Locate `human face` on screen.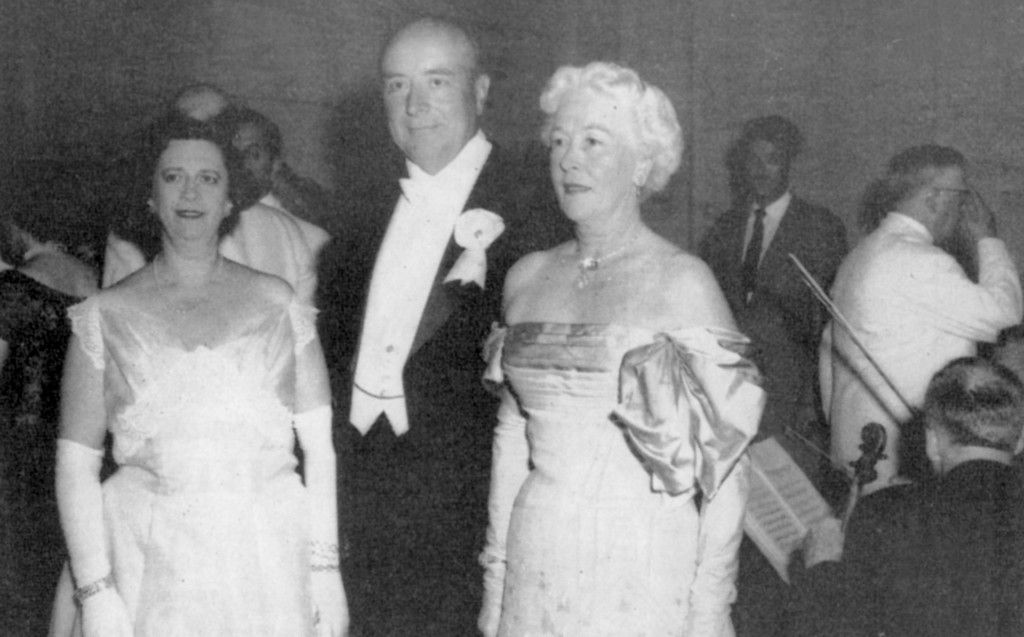
On screen at 385,27,474,158.
